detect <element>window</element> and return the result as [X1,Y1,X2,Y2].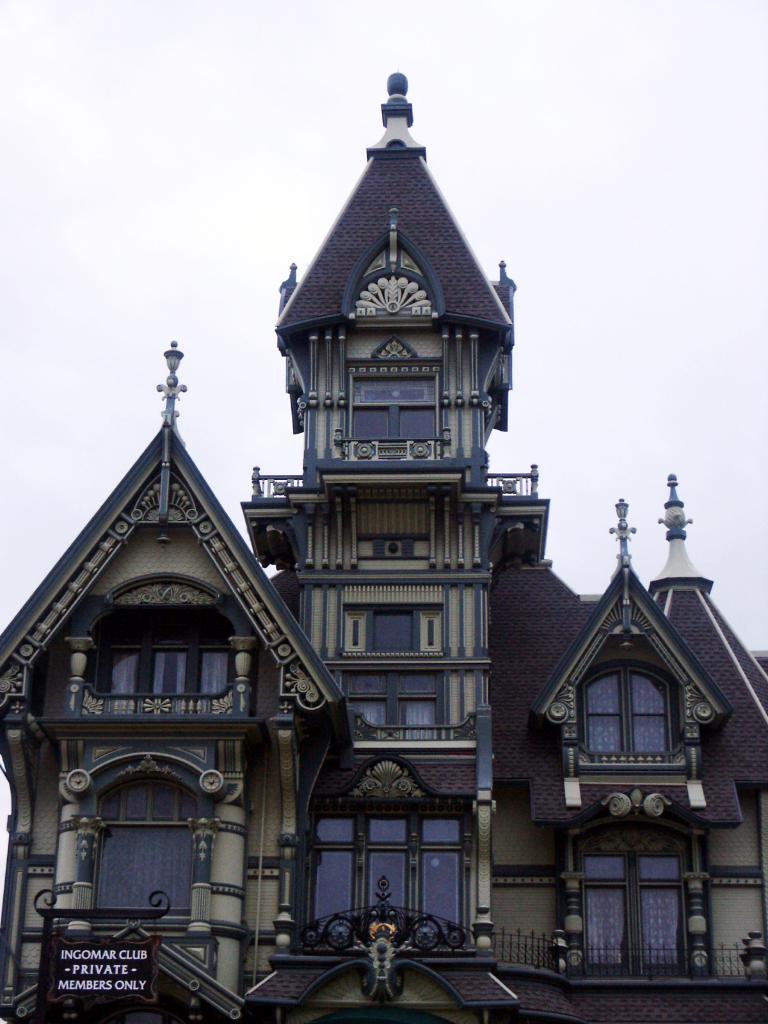
[574,678,681,770].
